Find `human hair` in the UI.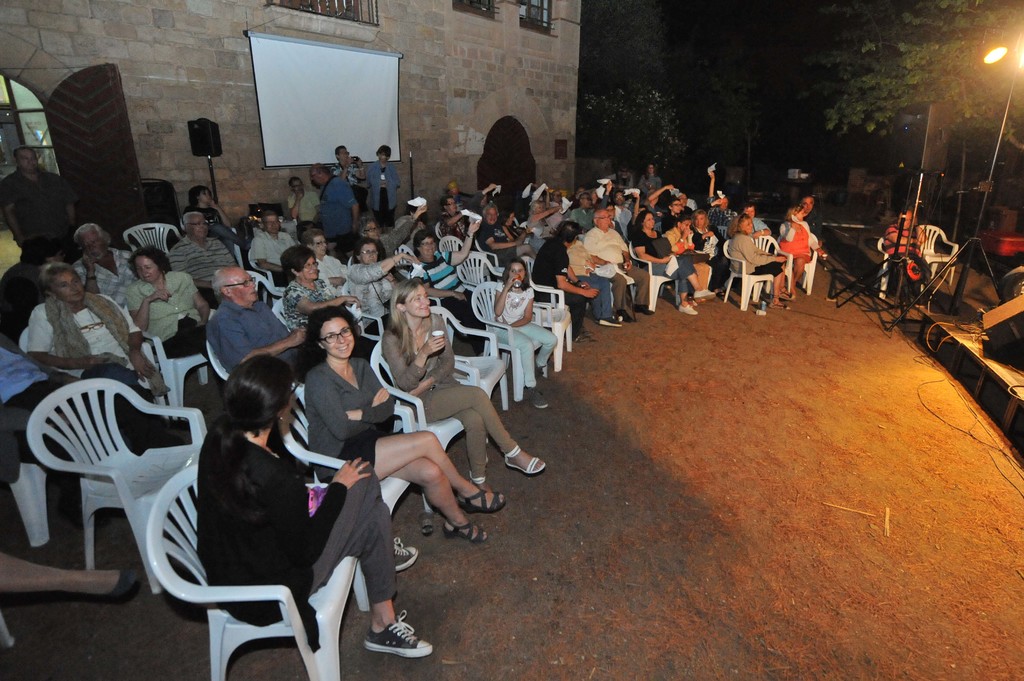
UI element at (x1=555, y1=219, x2=585, y2=250).
